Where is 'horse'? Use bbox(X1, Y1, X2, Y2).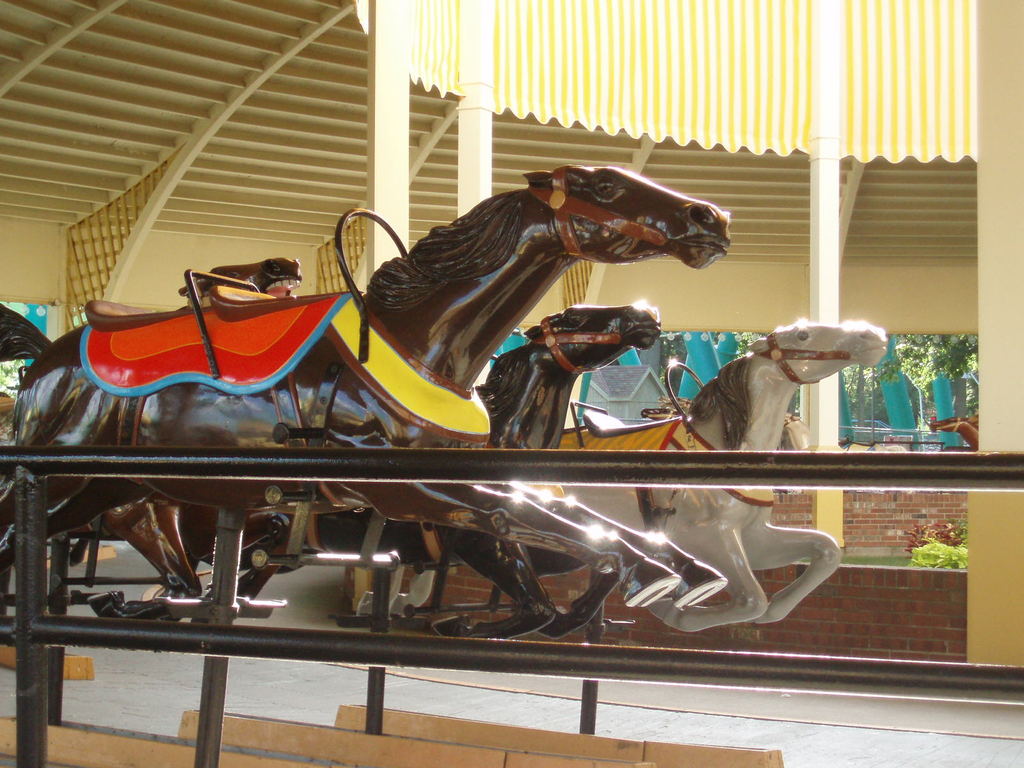
bbox(1, 168, 730, 609).
